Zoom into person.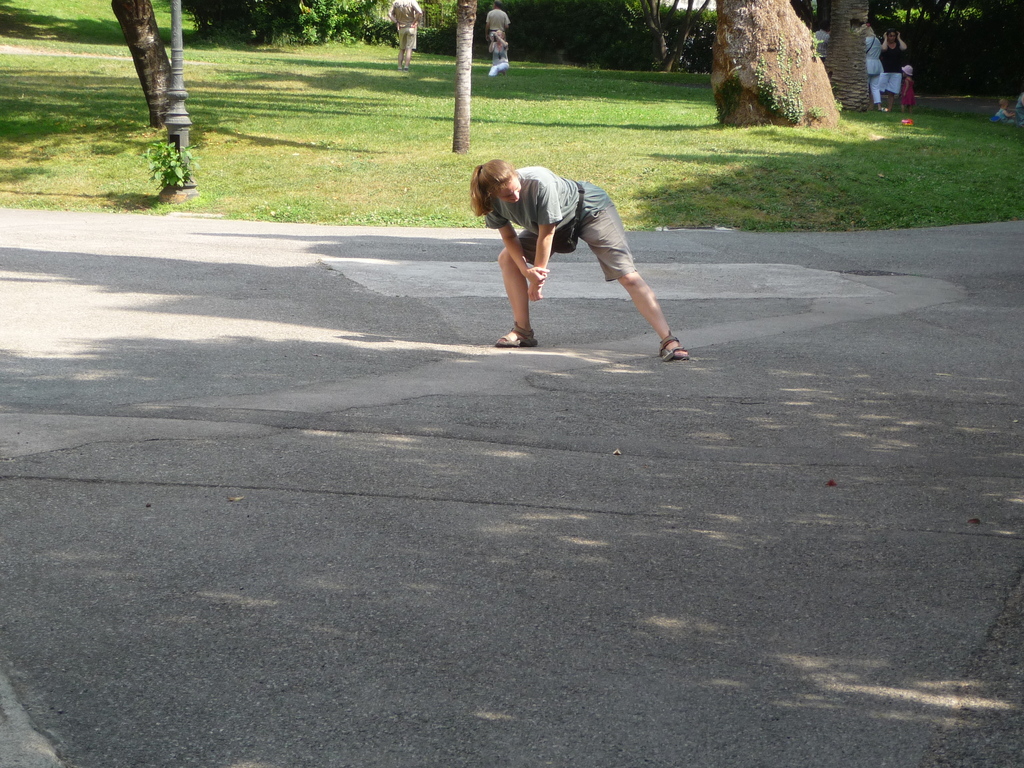
Zoom target: bbox=(863, 26, 881, 109).
